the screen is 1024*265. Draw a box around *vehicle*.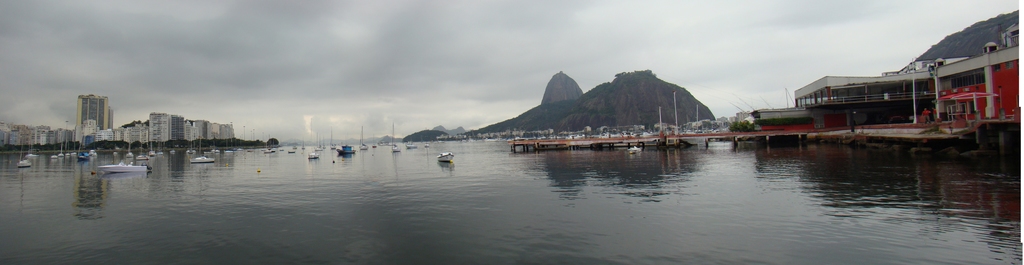
box=[437, 152, 456, 164].
